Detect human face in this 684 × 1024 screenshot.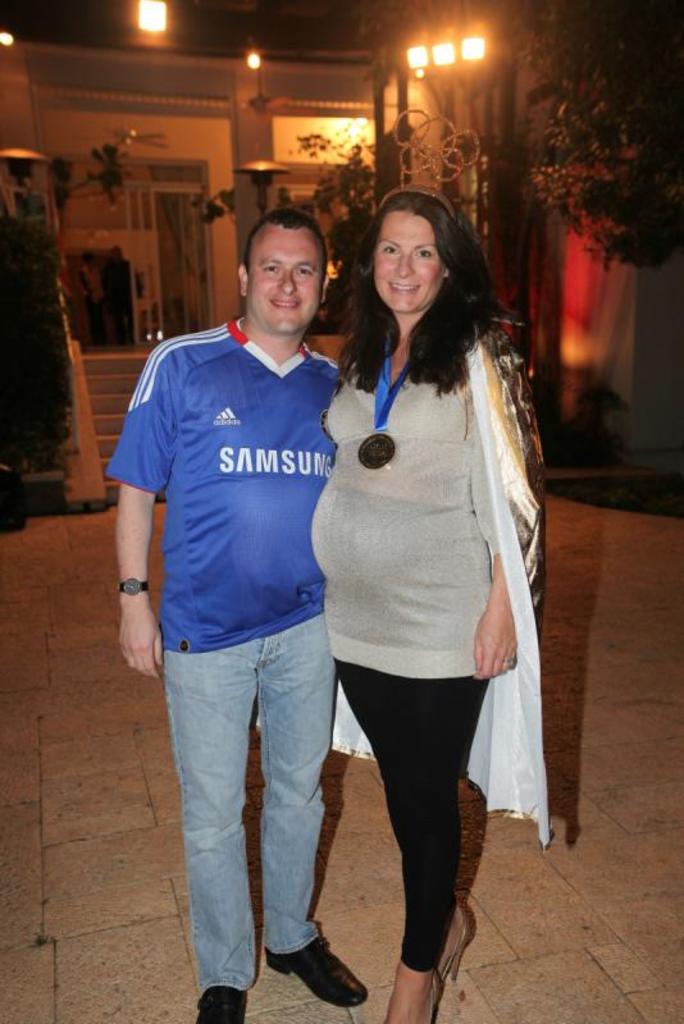
Detection: [x1=371, y1=211, x2=444, y2=310].
